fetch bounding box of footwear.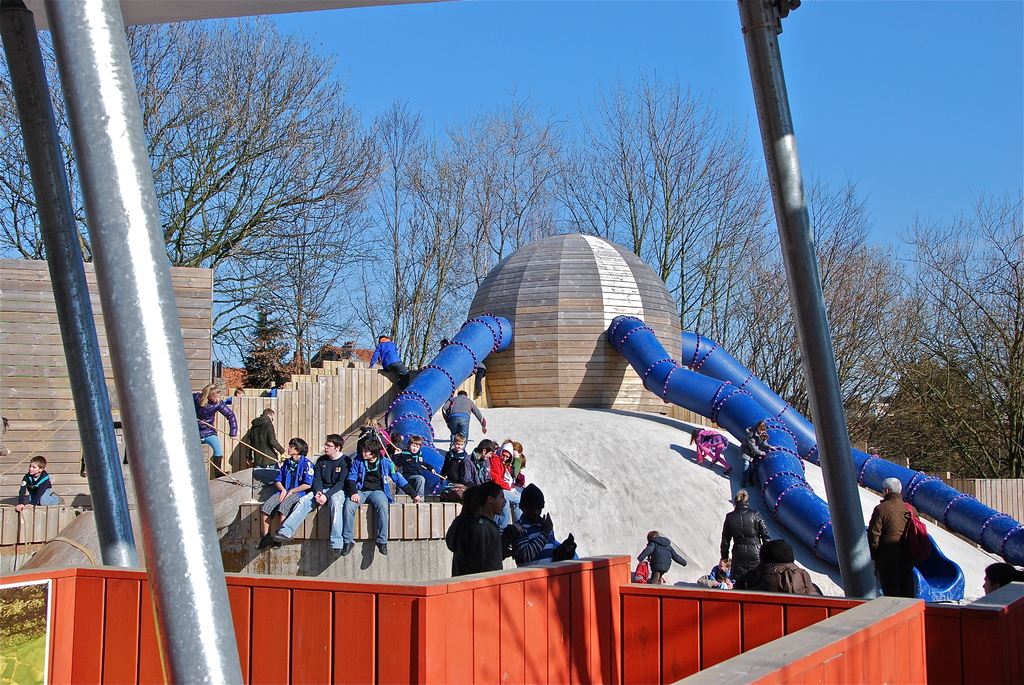
Bbox: 710, 457, 718, 467.
